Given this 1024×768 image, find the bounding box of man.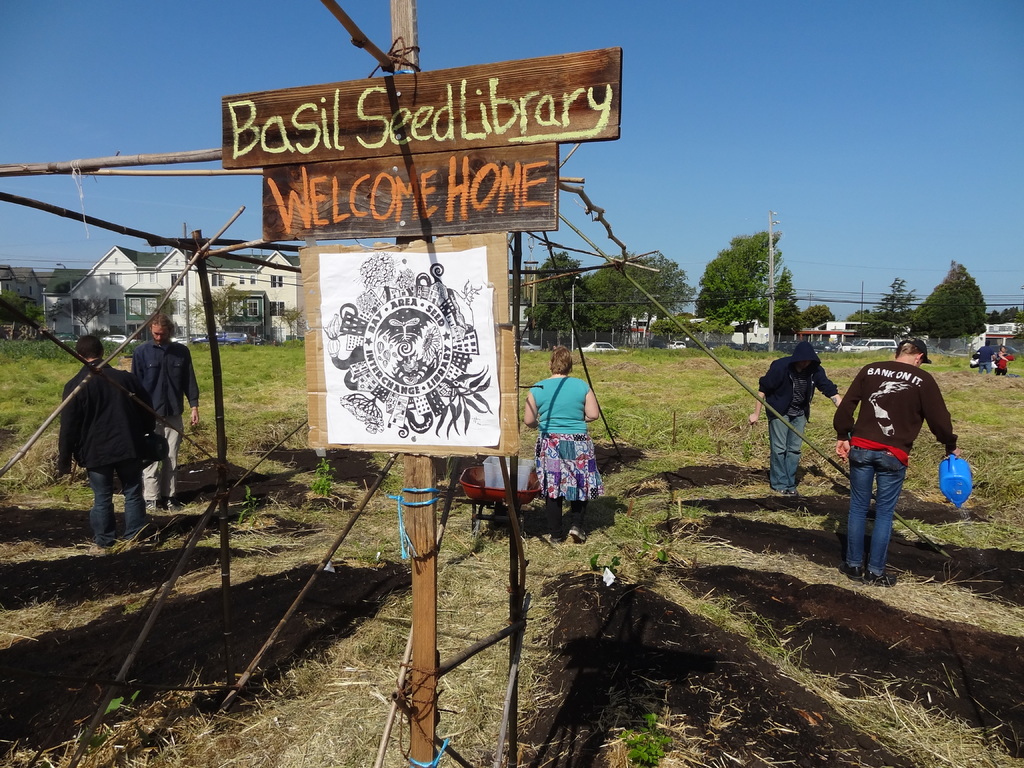
[left=975, top=341, right=996, bottom=372].
